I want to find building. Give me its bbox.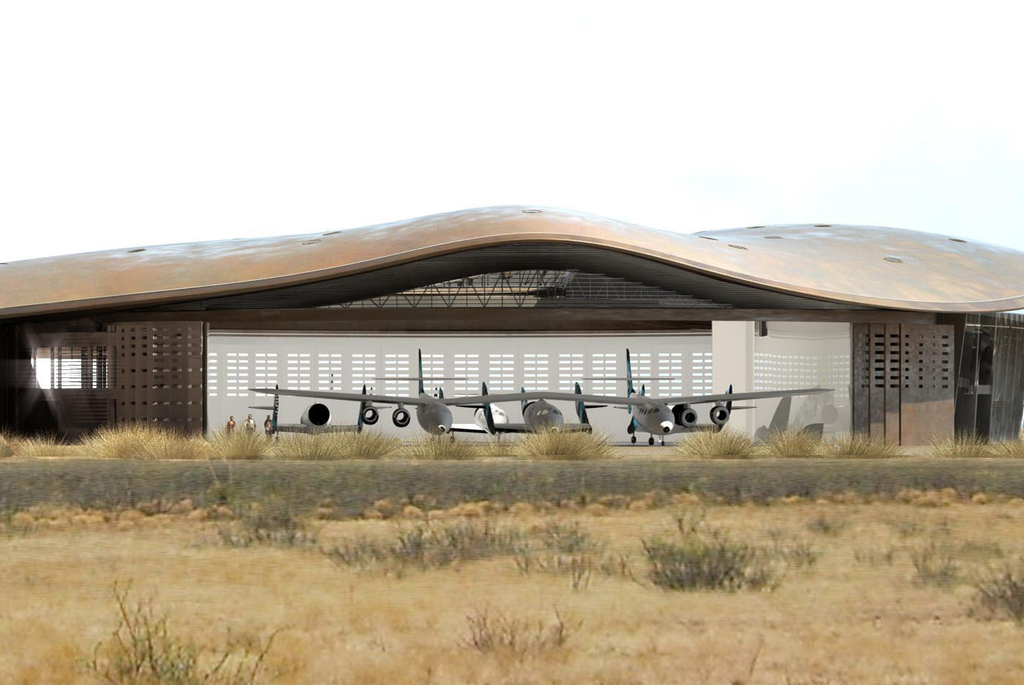
detection(0, 203, 1023, 448).
